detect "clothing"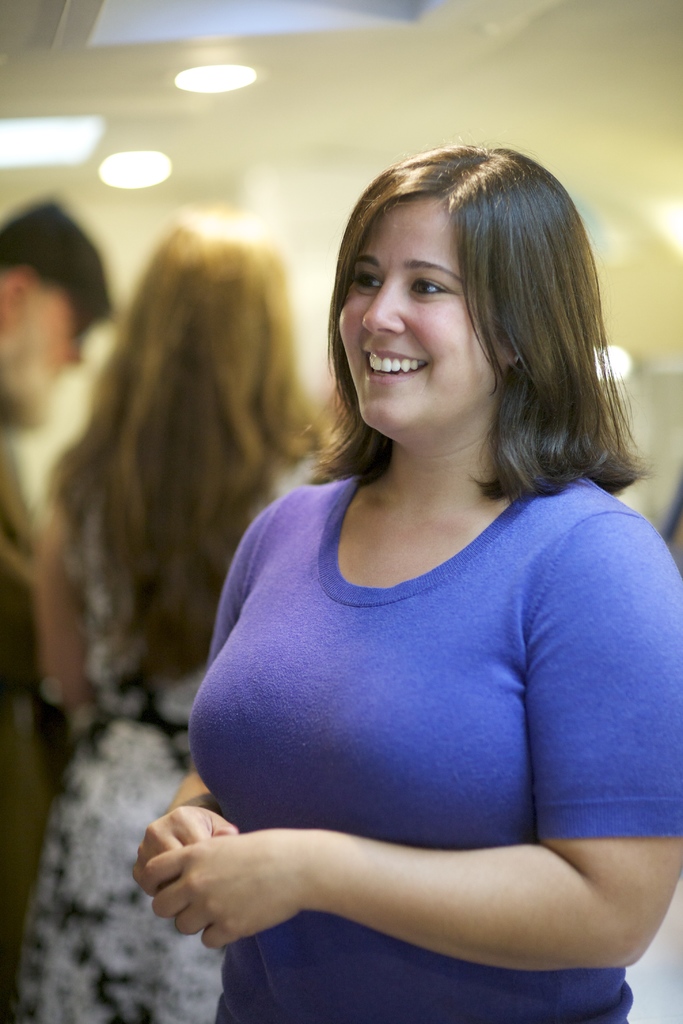
box=[179, 453, 657, 956]
